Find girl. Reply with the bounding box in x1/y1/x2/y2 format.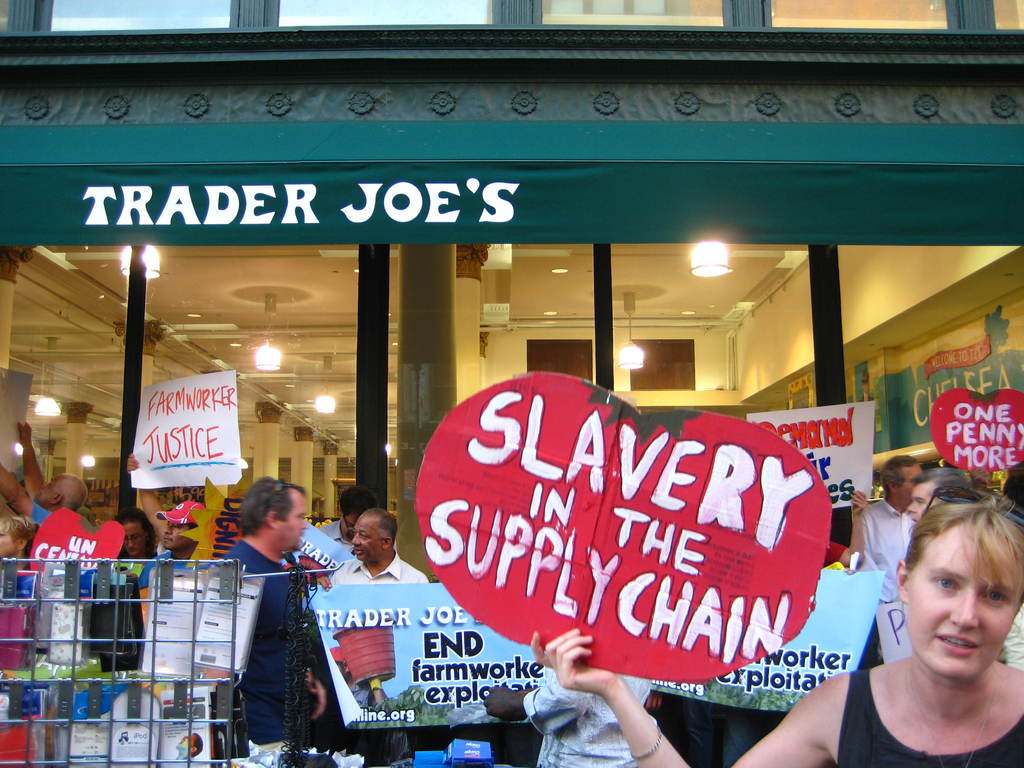
0/515/40/573.
